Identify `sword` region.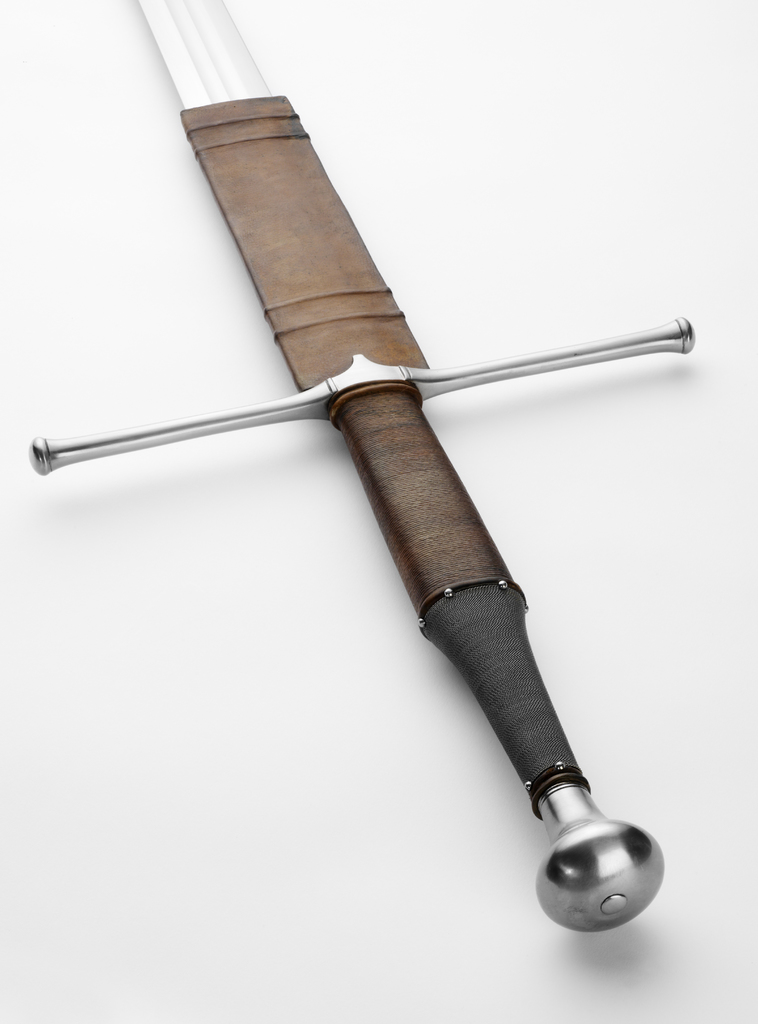
Region: rect(29, 0, 695, 931).
